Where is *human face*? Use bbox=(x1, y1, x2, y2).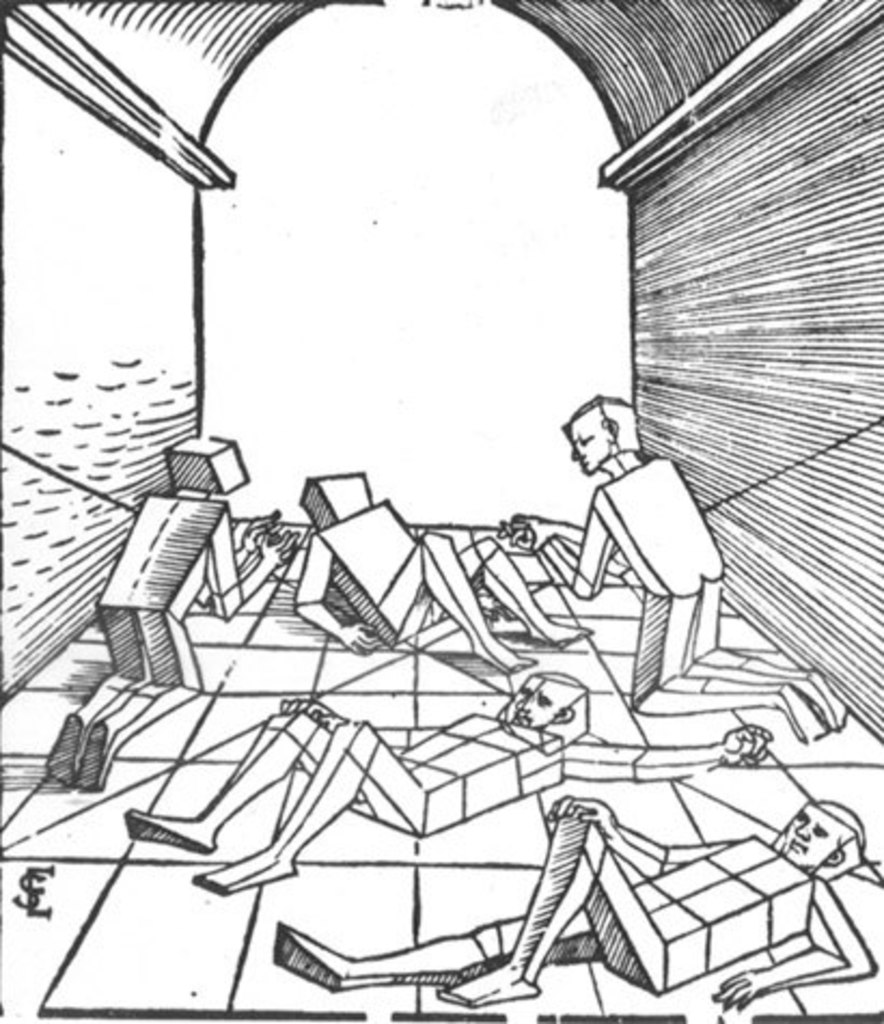
bbox=(759, 800, 852, 877).
